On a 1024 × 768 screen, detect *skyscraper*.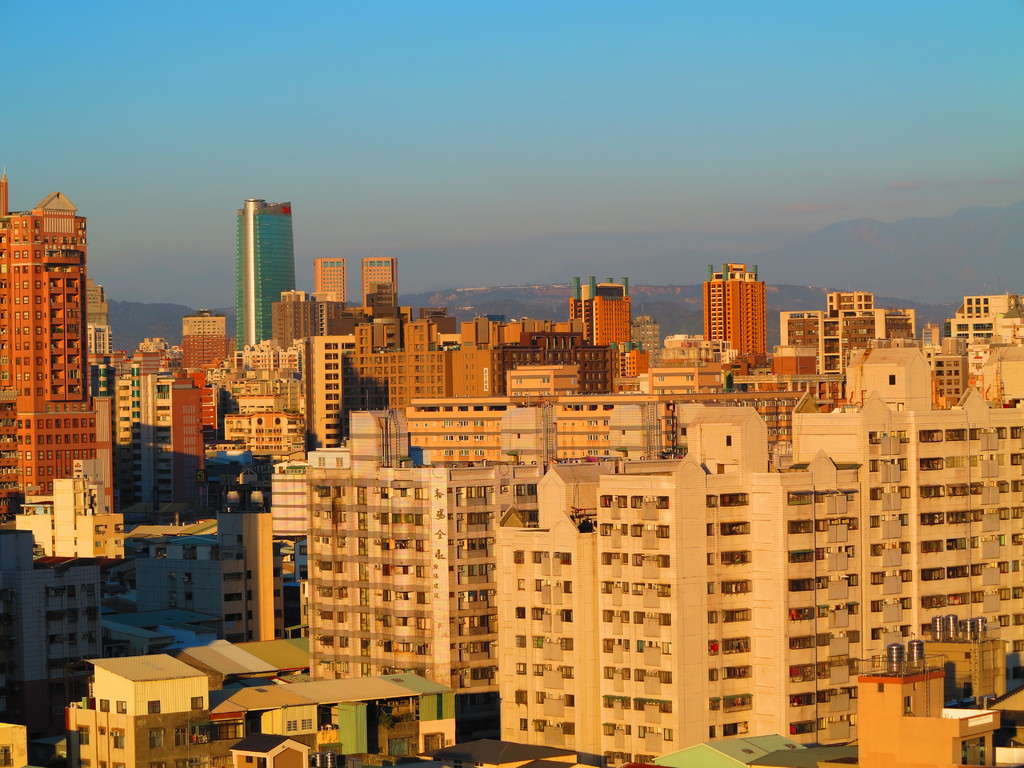
x1=200, y1=456, x2=321, y2=643.
